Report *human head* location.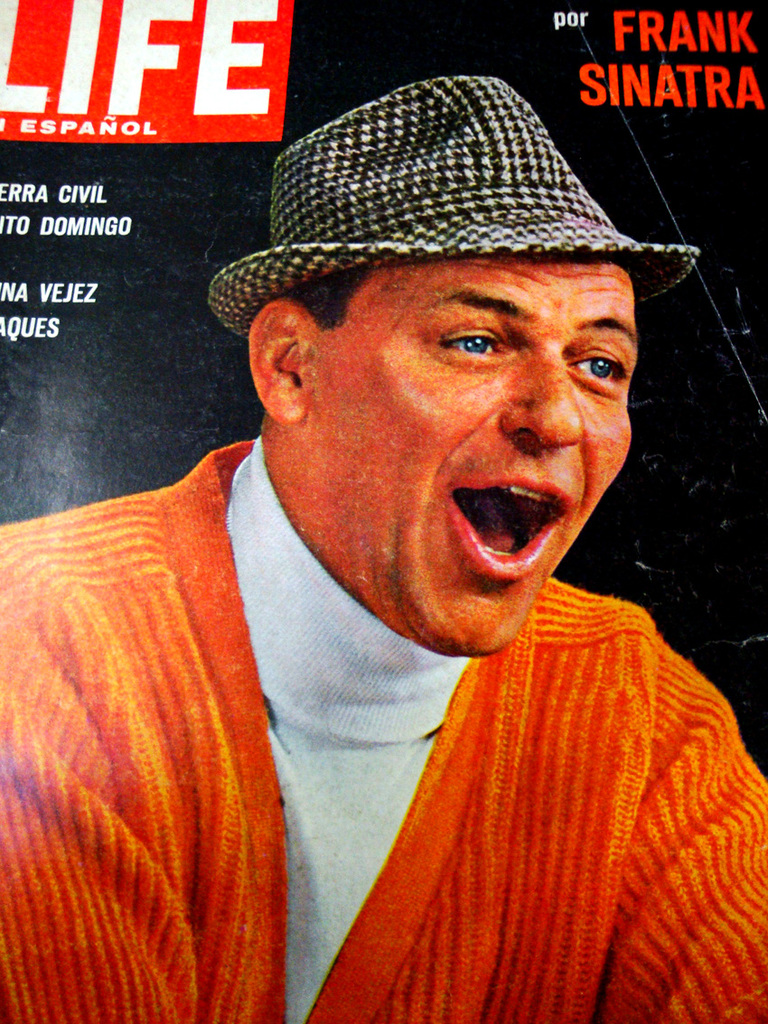
Report: Rect(168, 72, 707, 671).
